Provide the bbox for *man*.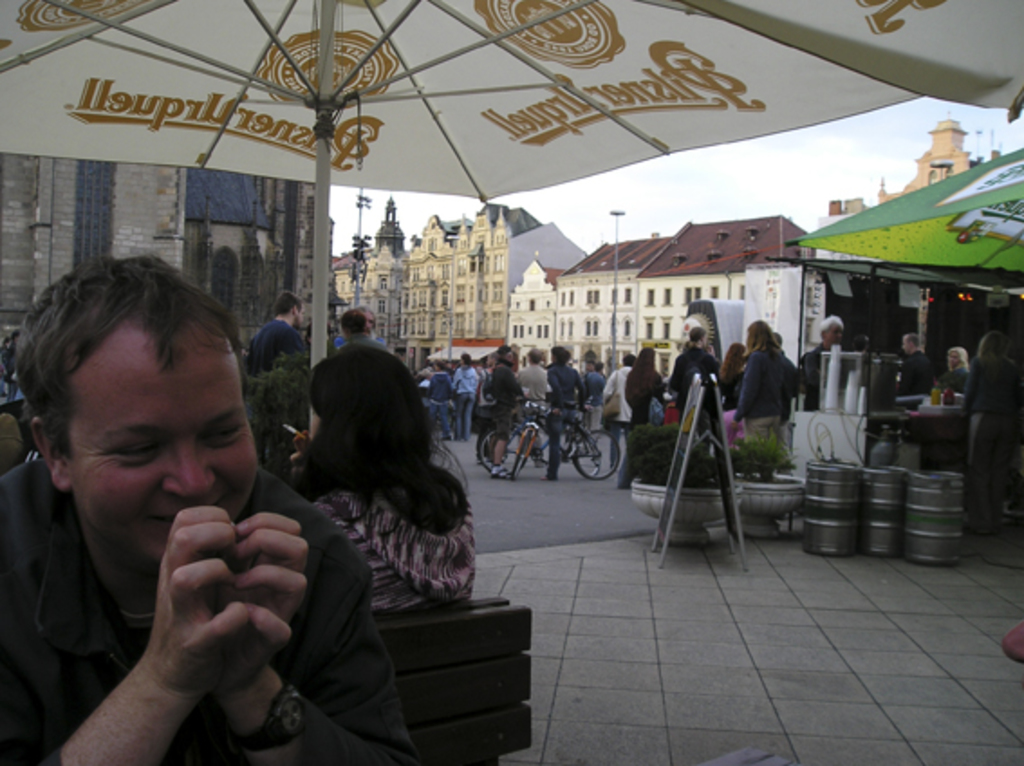
(left=0, top=253, right=419, bottom=764).
